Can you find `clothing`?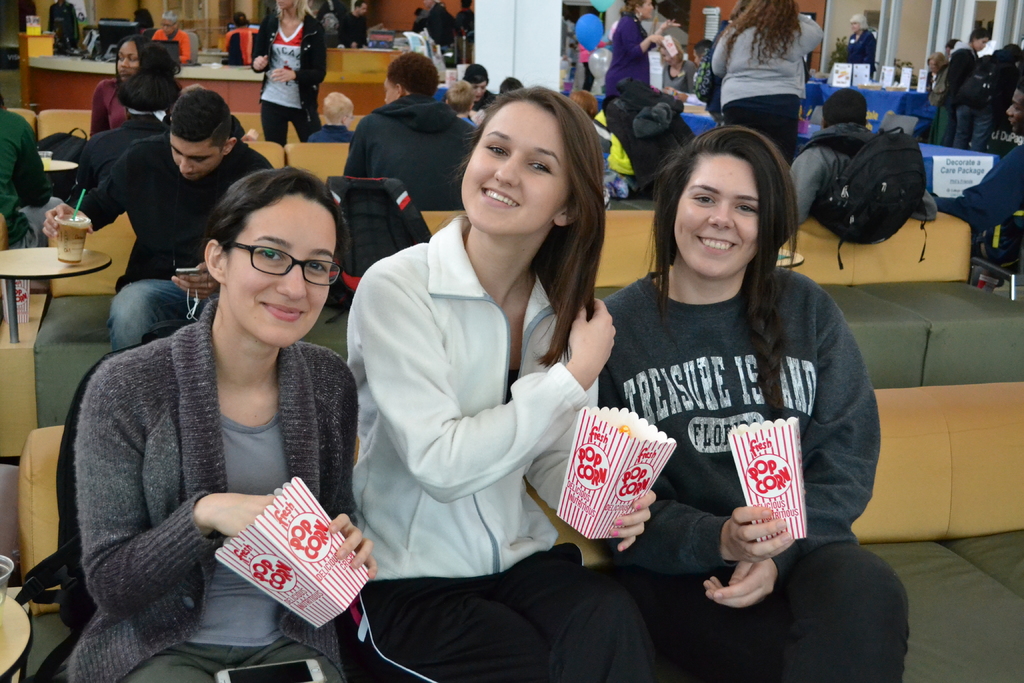
Yes, bounding box: <region>90, 74, 151, 136</region>.
